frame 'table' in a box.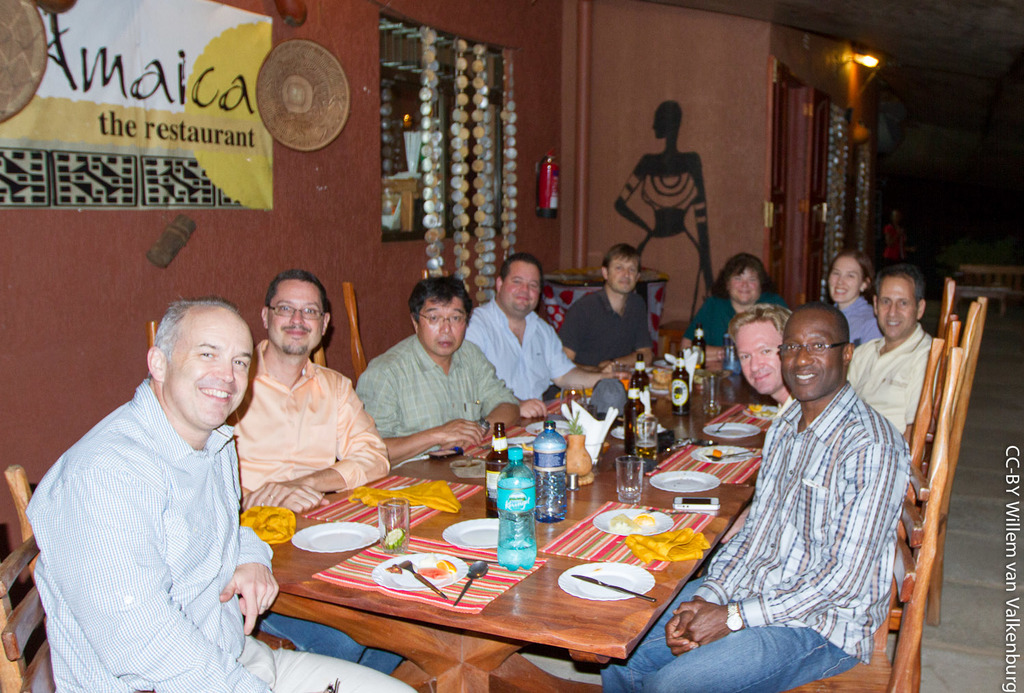
BBox(261, 466, 741, 692).
